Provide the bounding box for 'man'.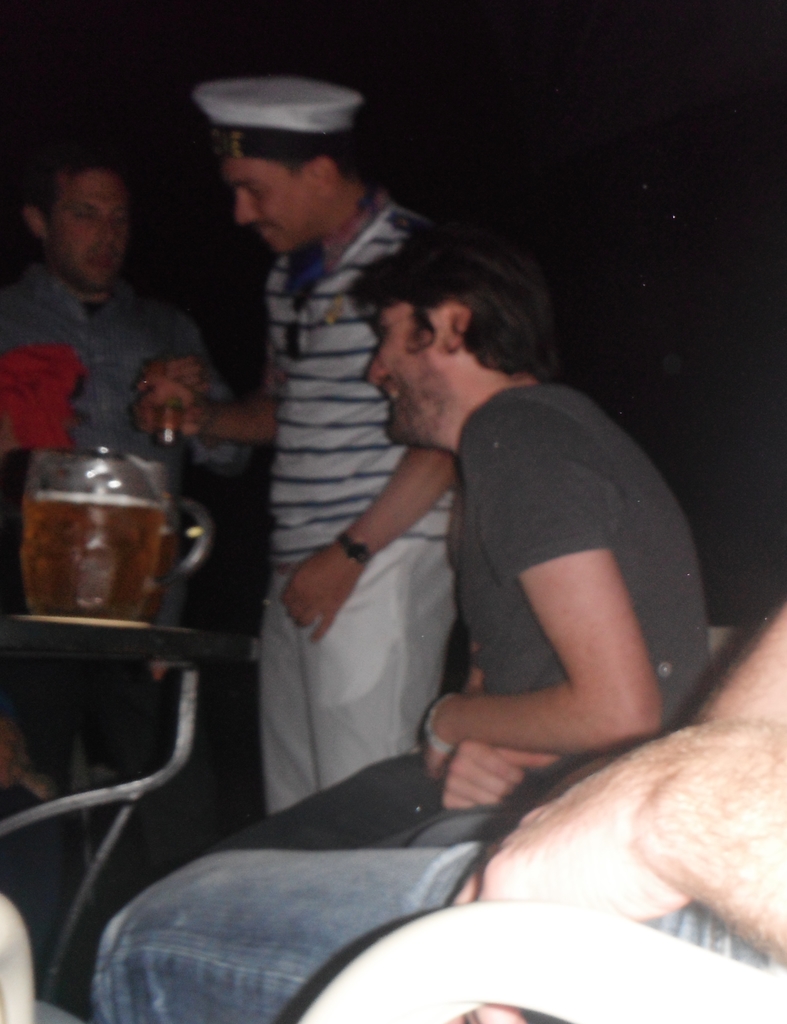
crop(127, 74, 454, 813).
